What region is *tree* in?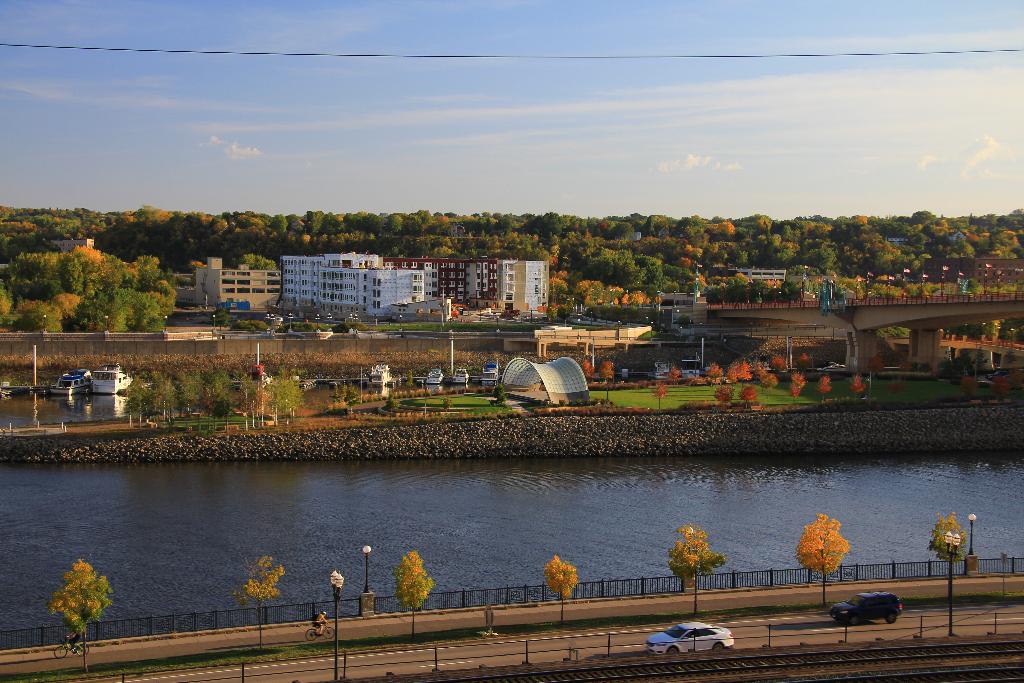
(x1=760, y1=376, x2=778, y2=394).
